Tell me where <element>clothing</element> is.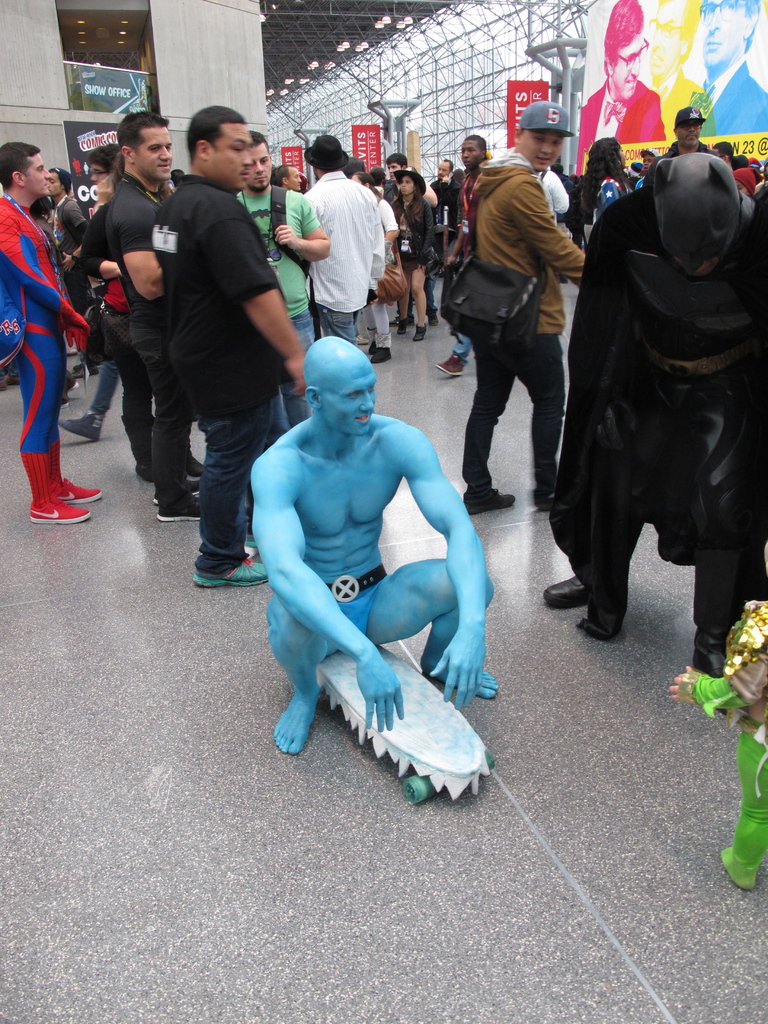
<element>clothing</element> is at bbox=(0, 189, 77, 497).
